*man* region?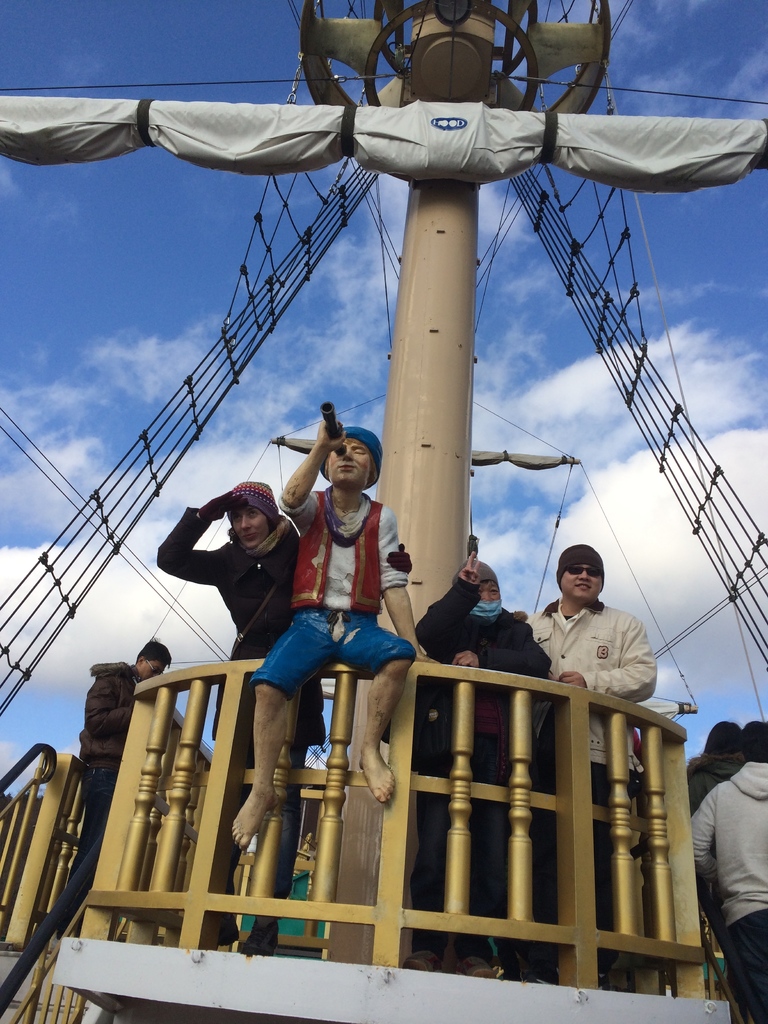
{"left": 251, "top": 383, "right": 428, "bottom": 768}
